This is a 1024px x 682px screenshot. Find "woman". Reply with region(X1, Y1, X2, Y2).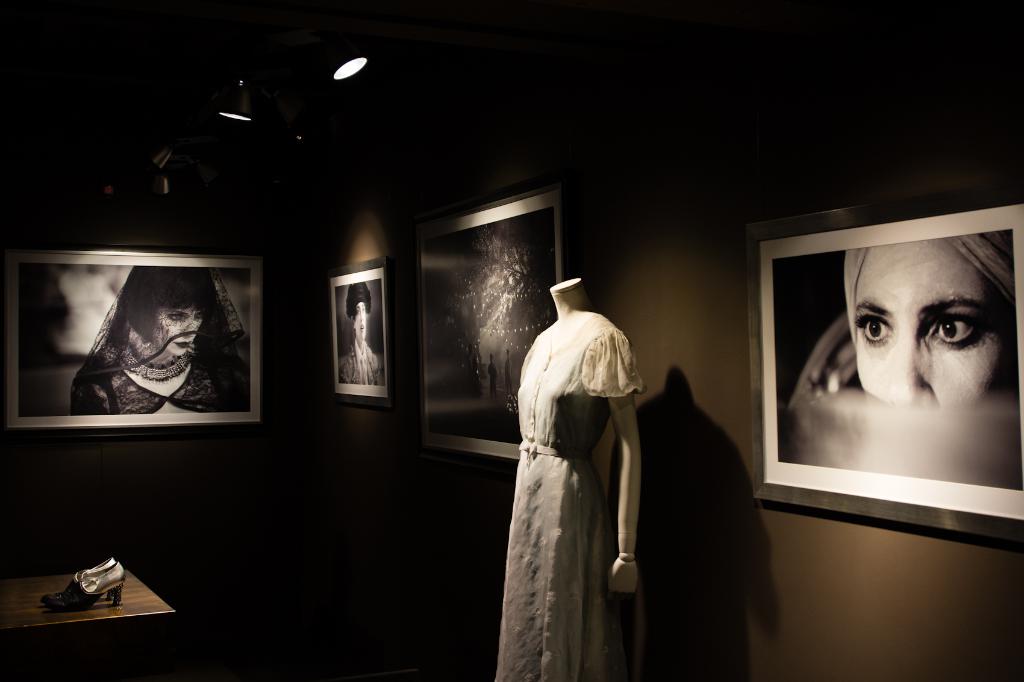
region(791, 214, 1023, 503).
